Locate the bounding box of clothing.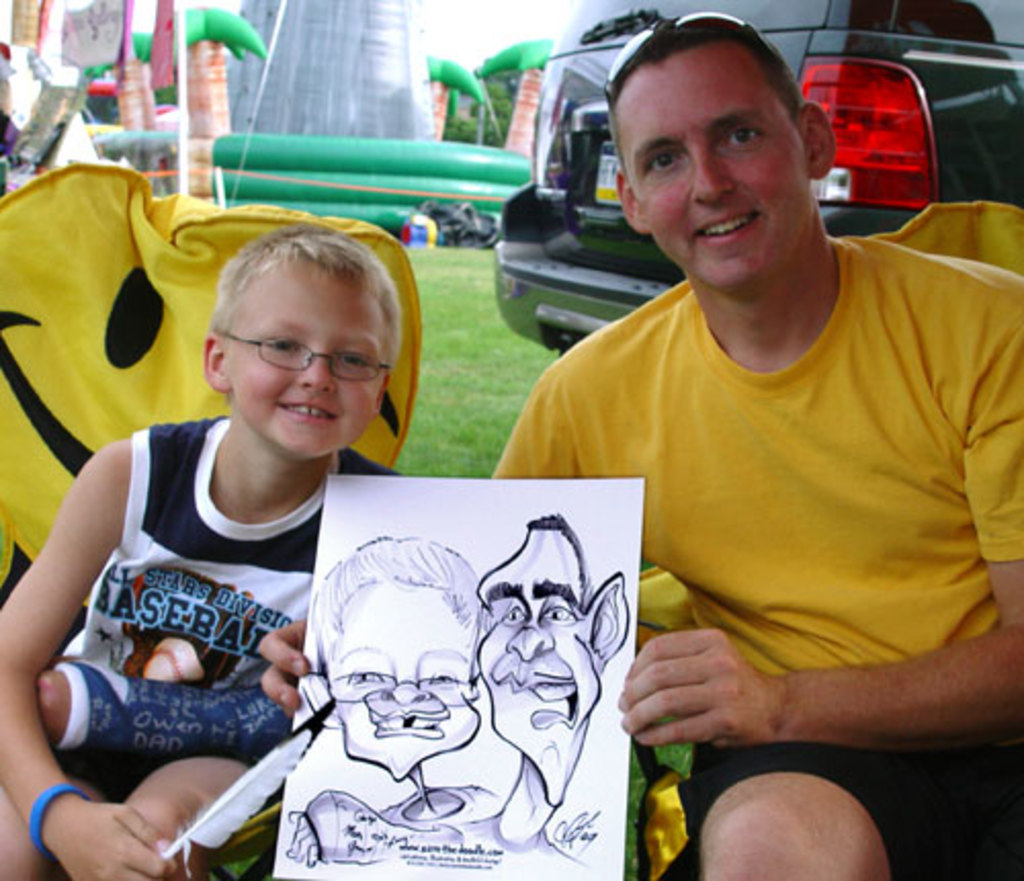
Bounding box: rect(492, 234, 1022, 879).
